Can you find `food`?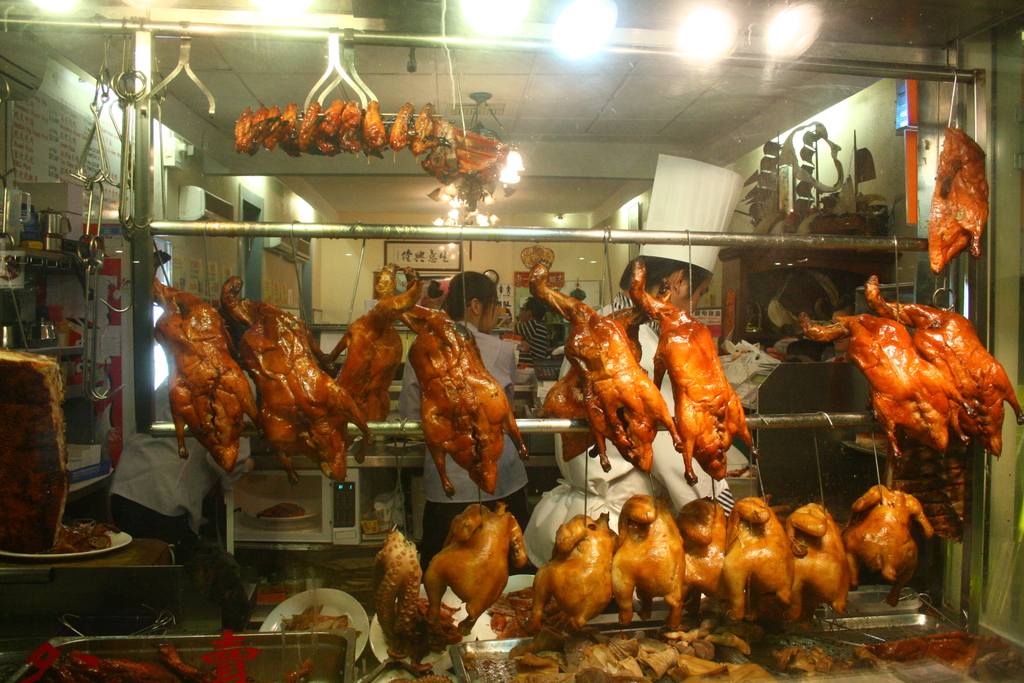
Yes, bounding box: (x1=868, y1=277, x2=1023, y2=457).
